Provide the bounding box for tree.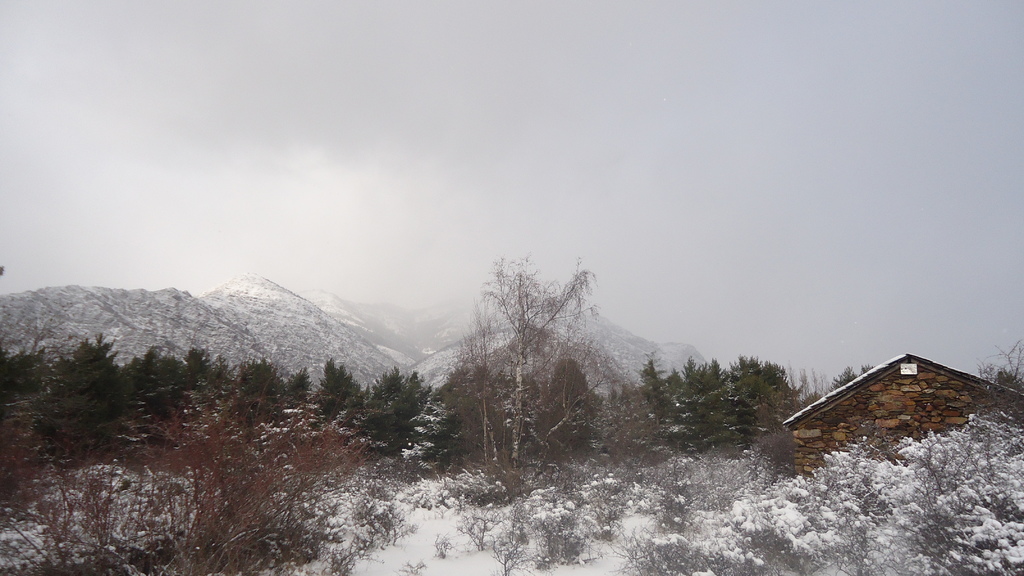
(62, 335, 125, 408).
